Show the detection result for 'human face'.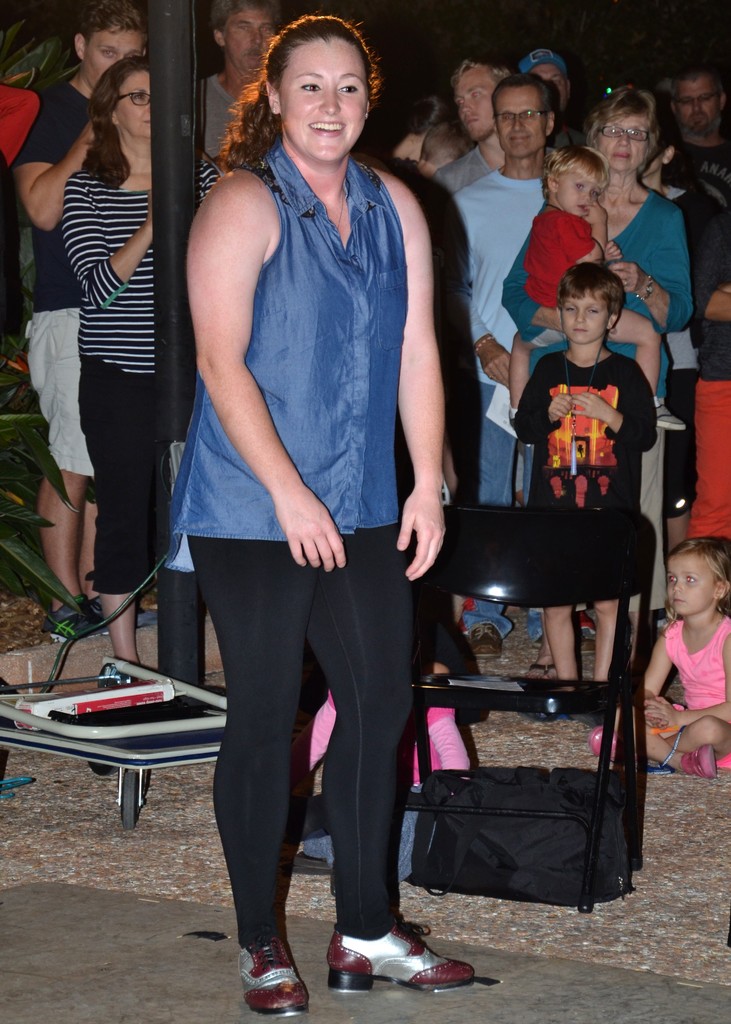
x1=117, y1=66, x2=157, y2=140.
